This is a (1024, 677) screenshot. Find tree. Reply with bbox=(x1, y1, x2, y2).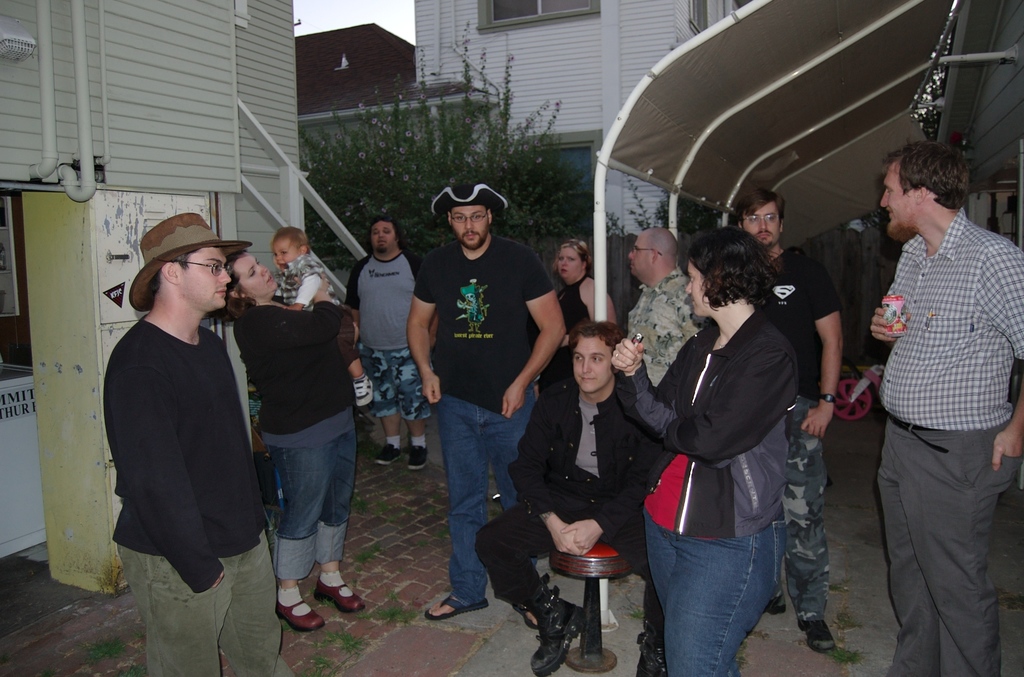
bbox=(609, 184, 890, 237).
